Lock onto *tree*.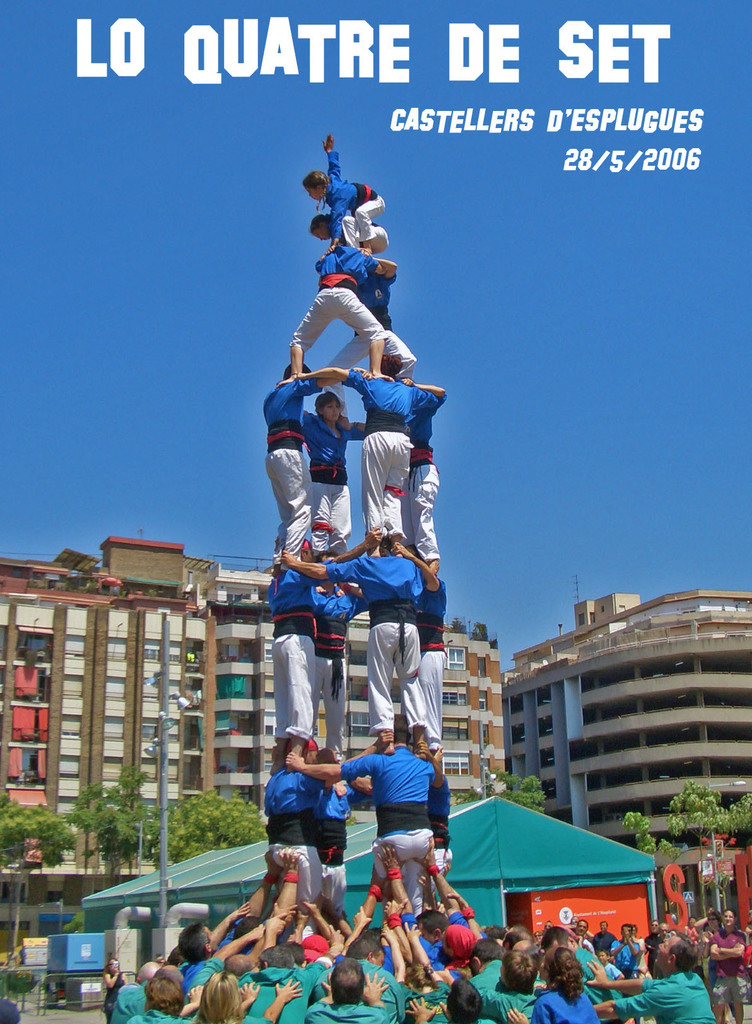
Locked: select_region(0, 791, 60, 975).
